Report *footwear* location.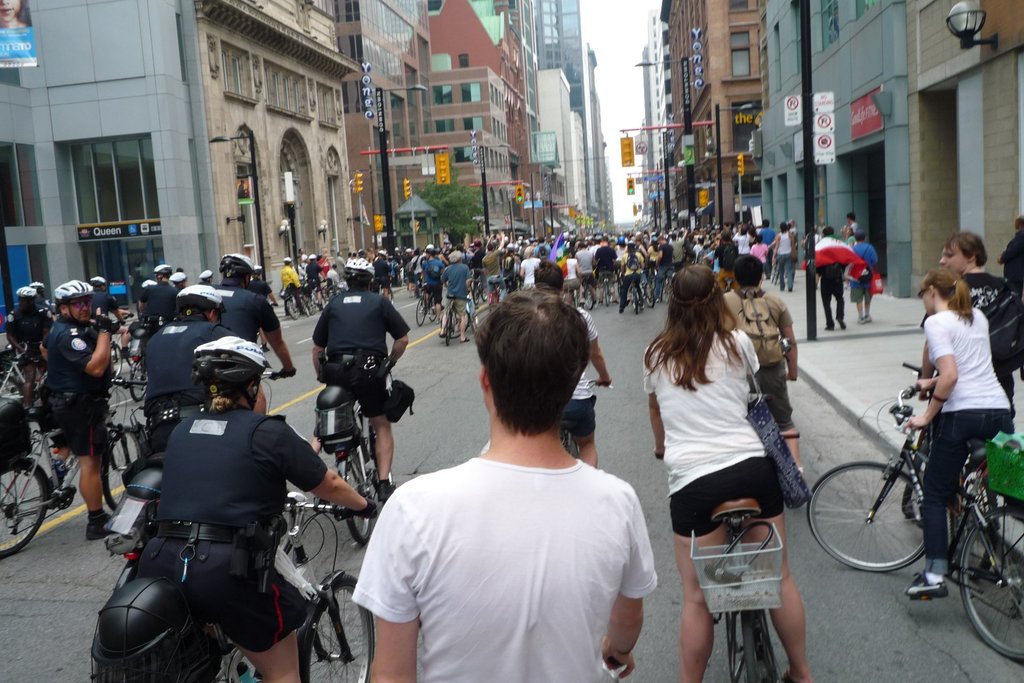
Report: x1=856 y1=316 x2=862 y2=322.
